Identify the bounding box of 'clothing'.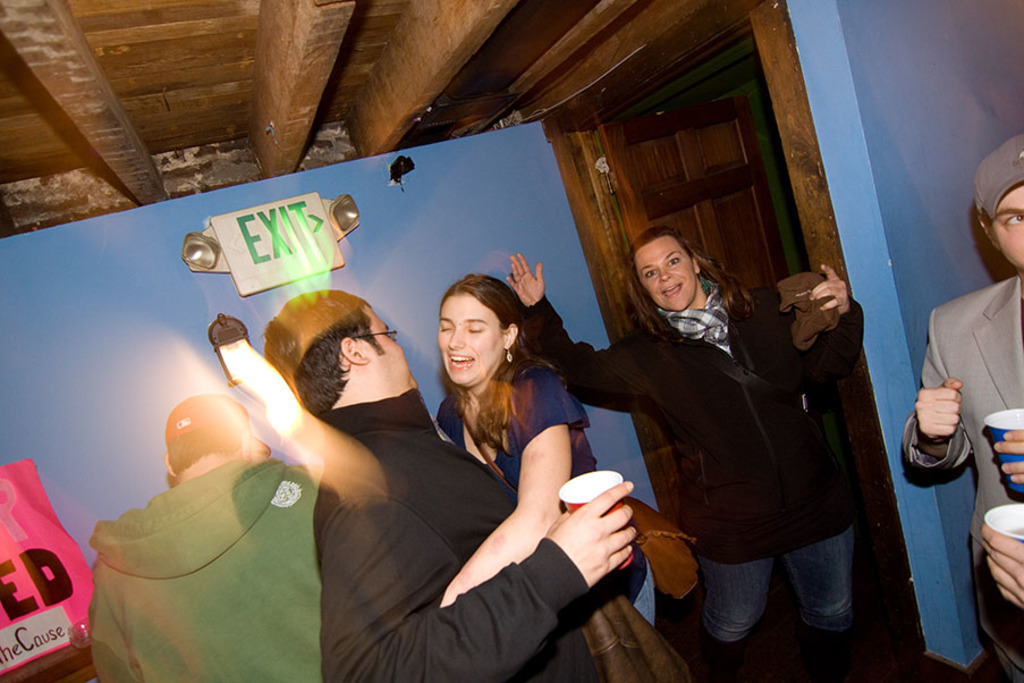
524, 272, 850, 681.
